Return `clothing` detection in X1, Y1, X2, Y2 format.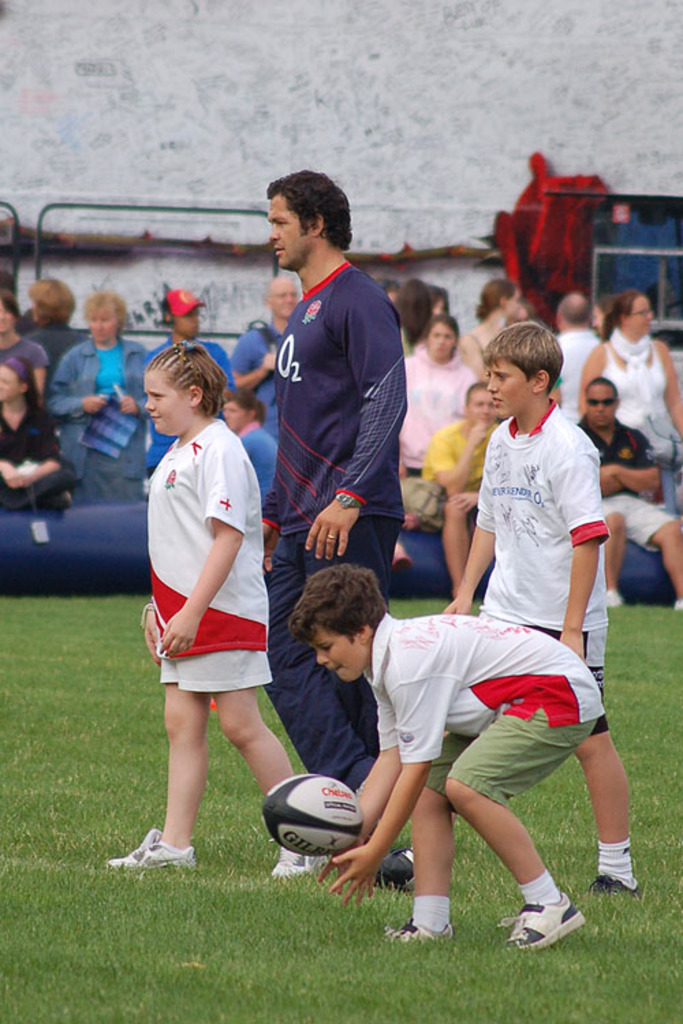
235, 426, 283, 493.
